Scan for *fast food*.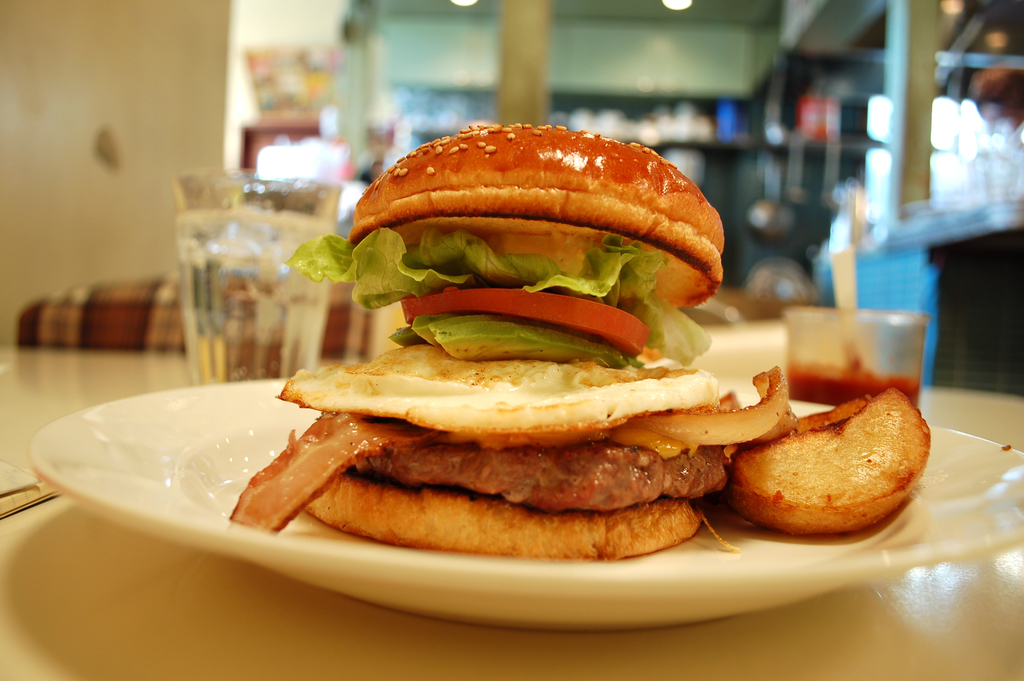
Scan result: x1=228, y1=122, x2=932, y2=566.
